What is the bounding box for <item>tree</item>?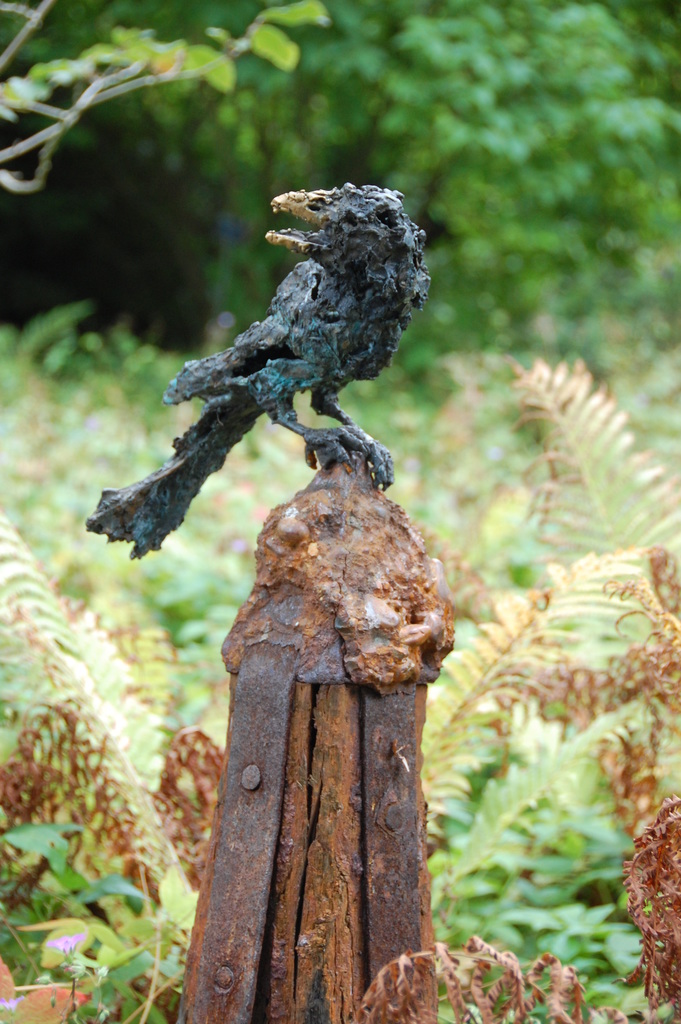
crop(0, 0, 680, 381).
